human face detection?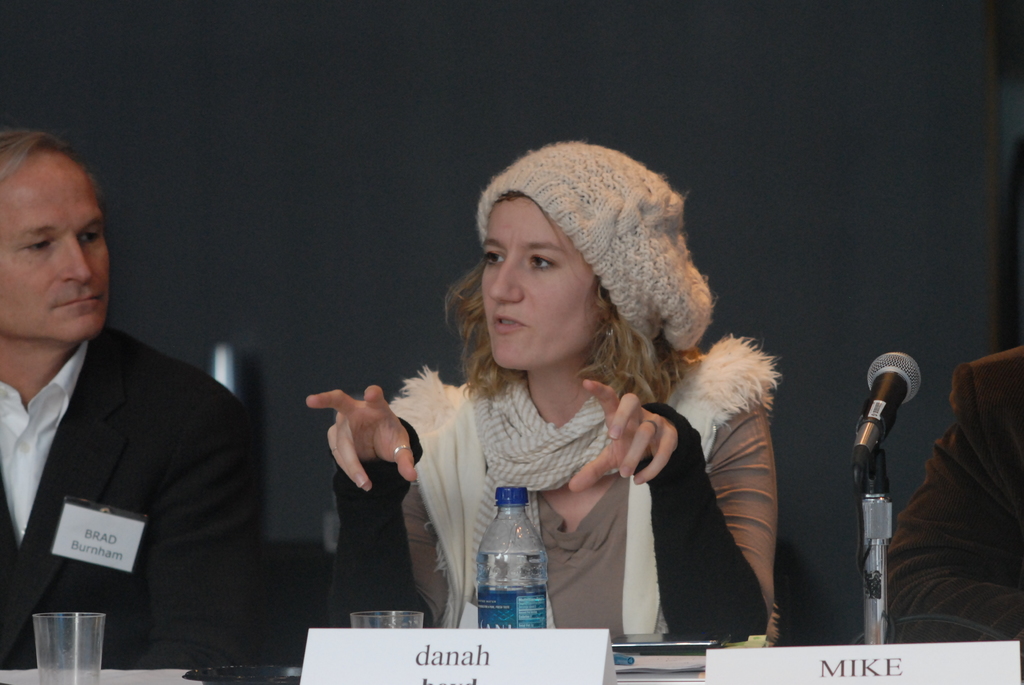
bbox=[481, 195, 618, 366]
